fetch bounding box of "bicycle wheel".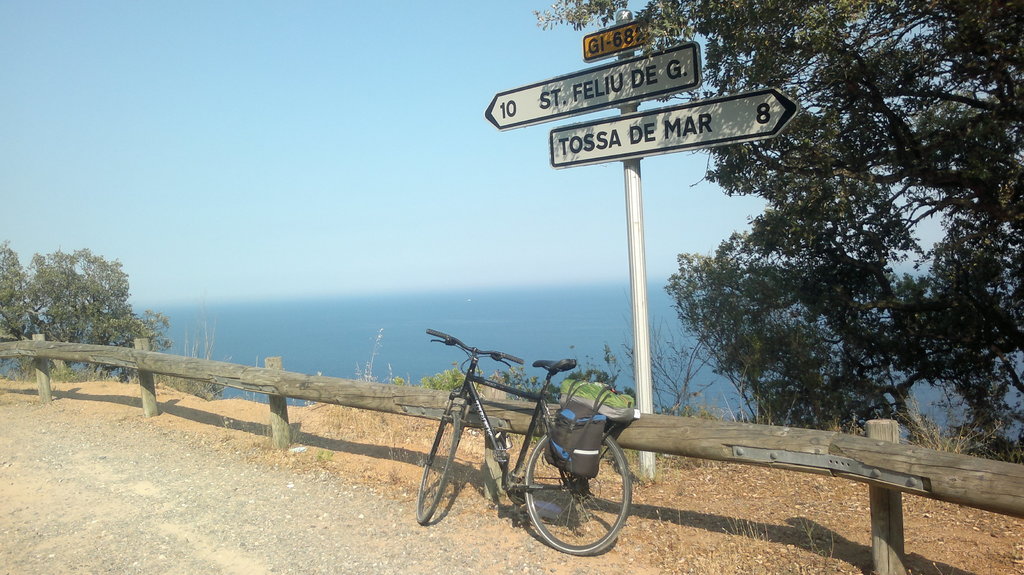
Bbox: pyautogui.locateOnScreen(518, 432, 631, 551).
